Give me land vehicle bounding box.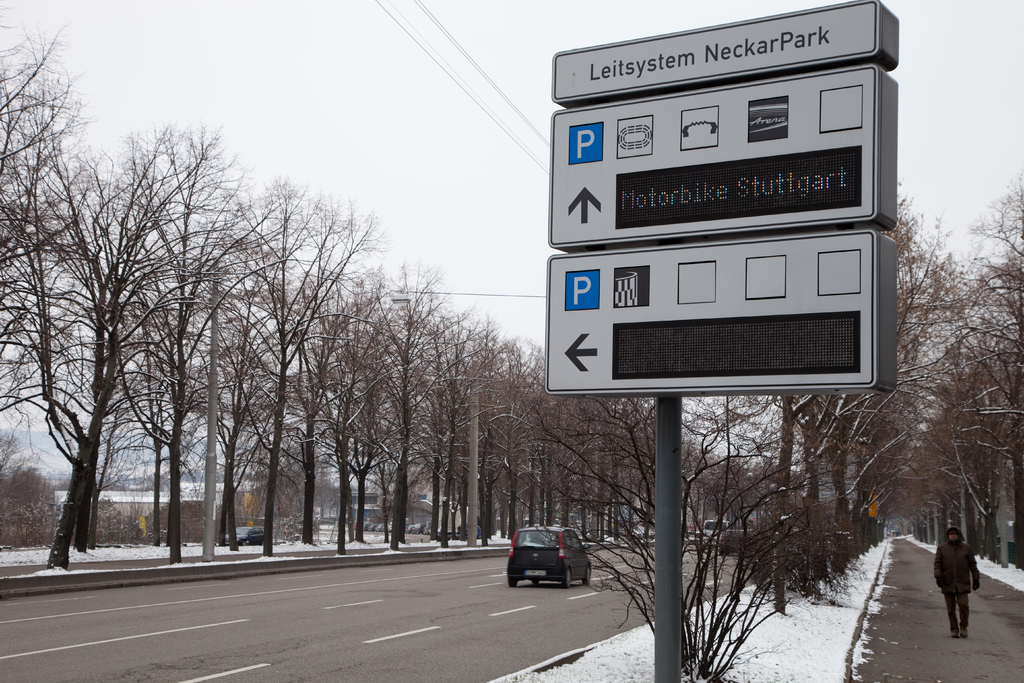
region(224, 525, 264, 547).
